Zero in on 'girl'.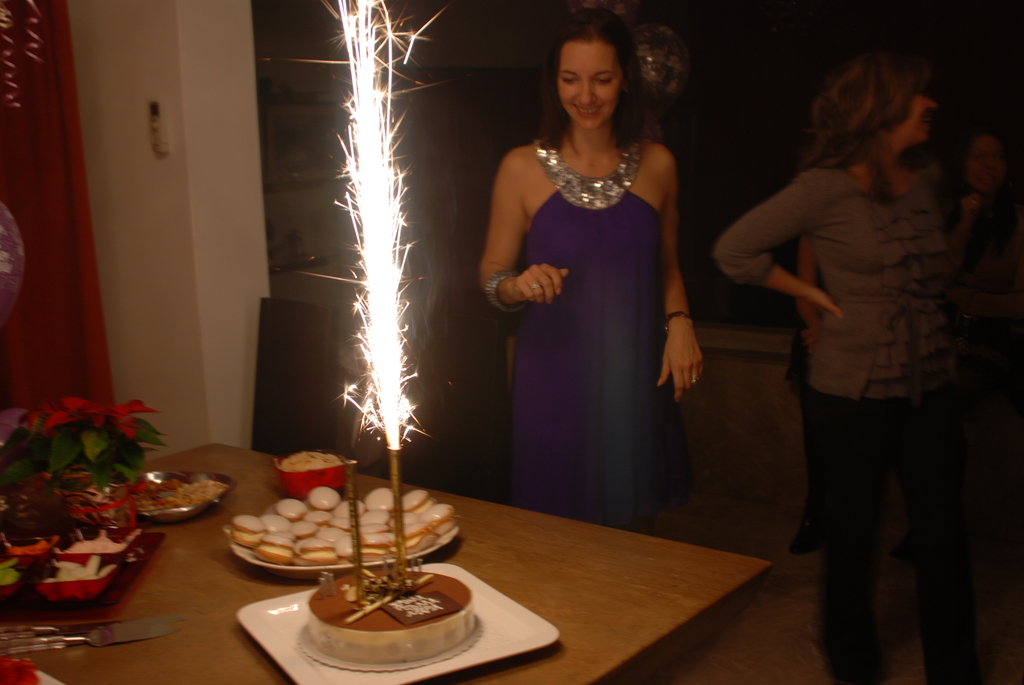
Zeroed in: [481, 11, 705, 530].
